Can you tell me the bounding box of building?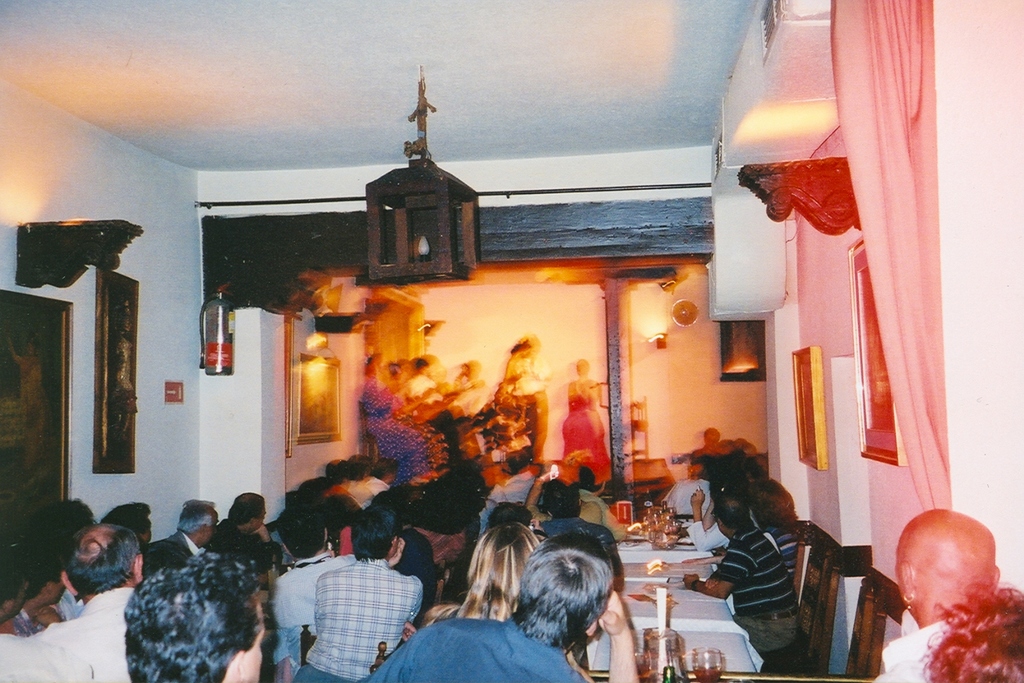
(x1=0, y1=0, x2=1023, y2=682).
